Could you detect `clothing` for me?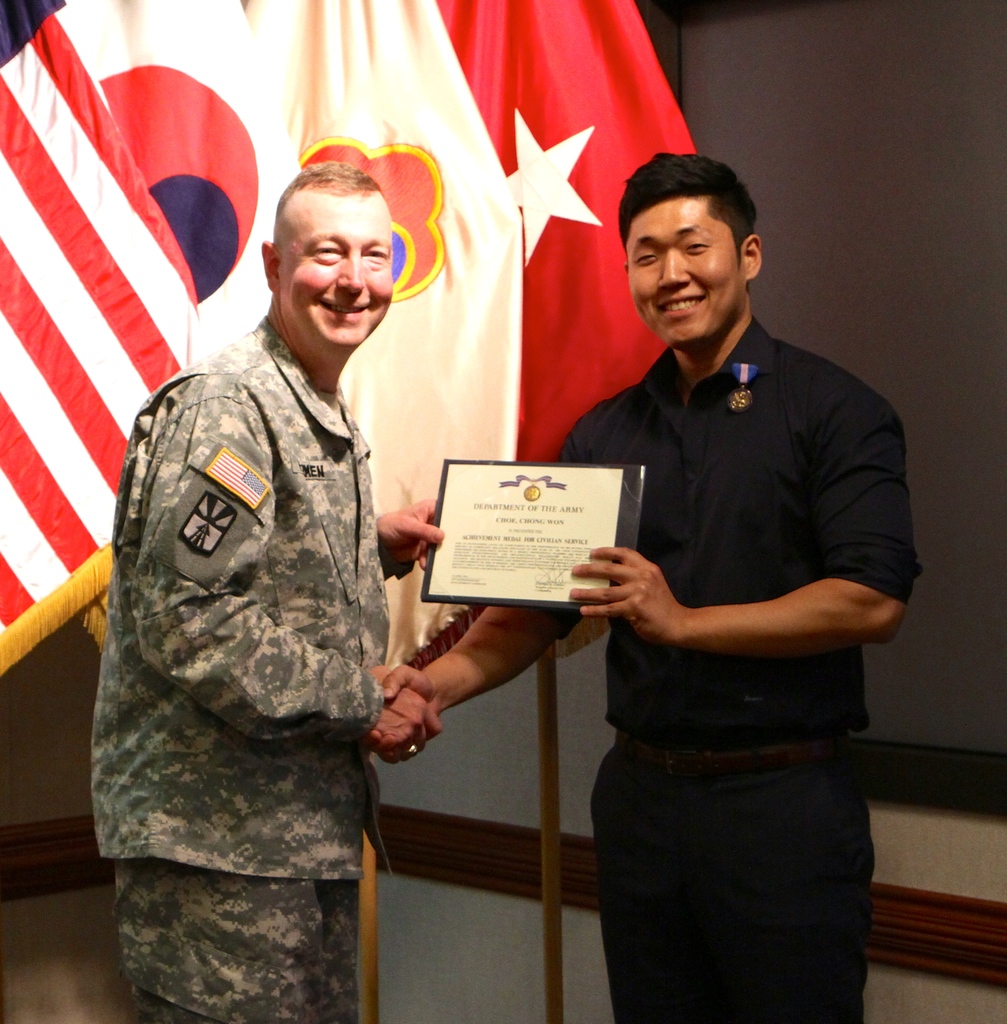
Detection result: bbox=(543, 307, 919, 1023).
